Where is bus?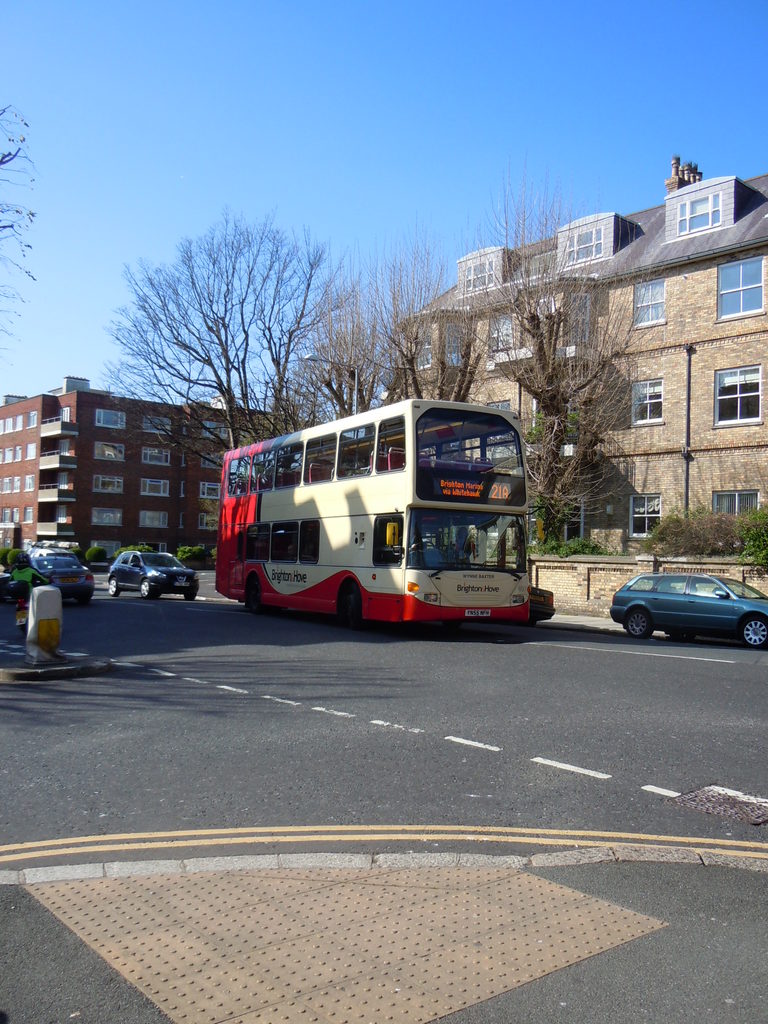
(left=212, top=394, right=534, bottom=623).
